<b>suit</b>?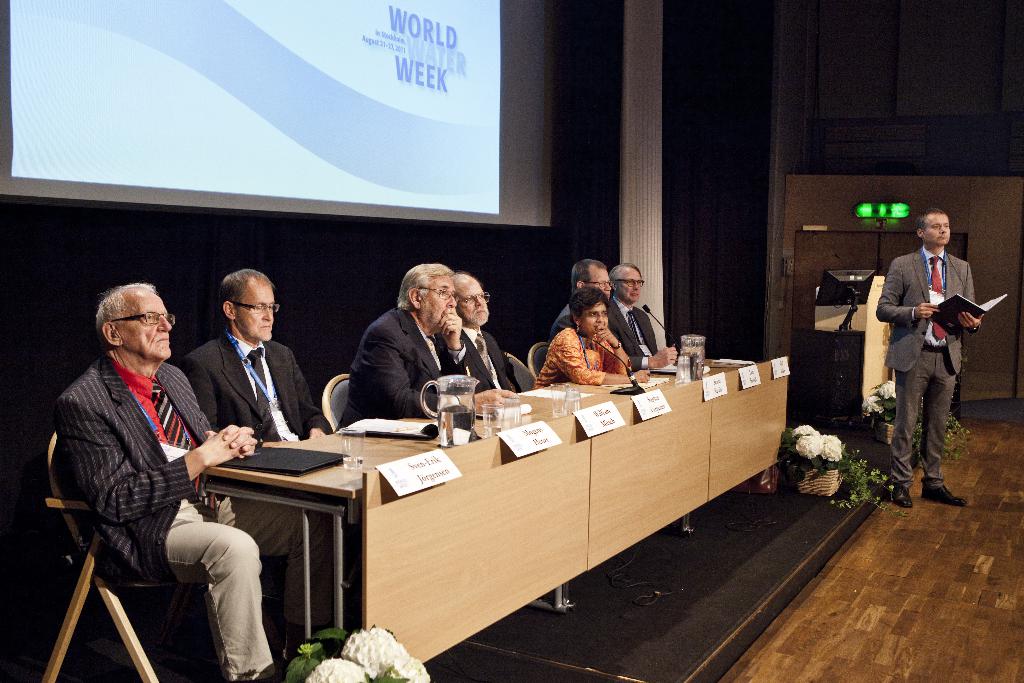
(546,297,646,374)
